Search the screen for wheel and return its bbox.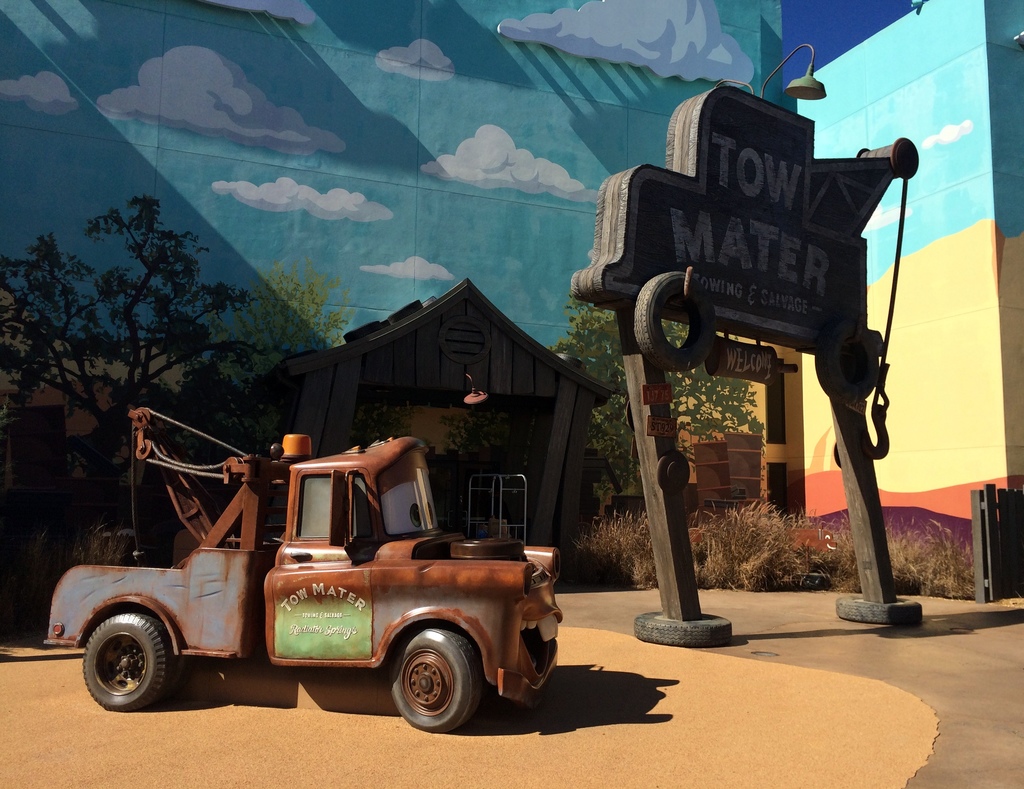
Found: left=556, top=352, right=586, bottom=373.
